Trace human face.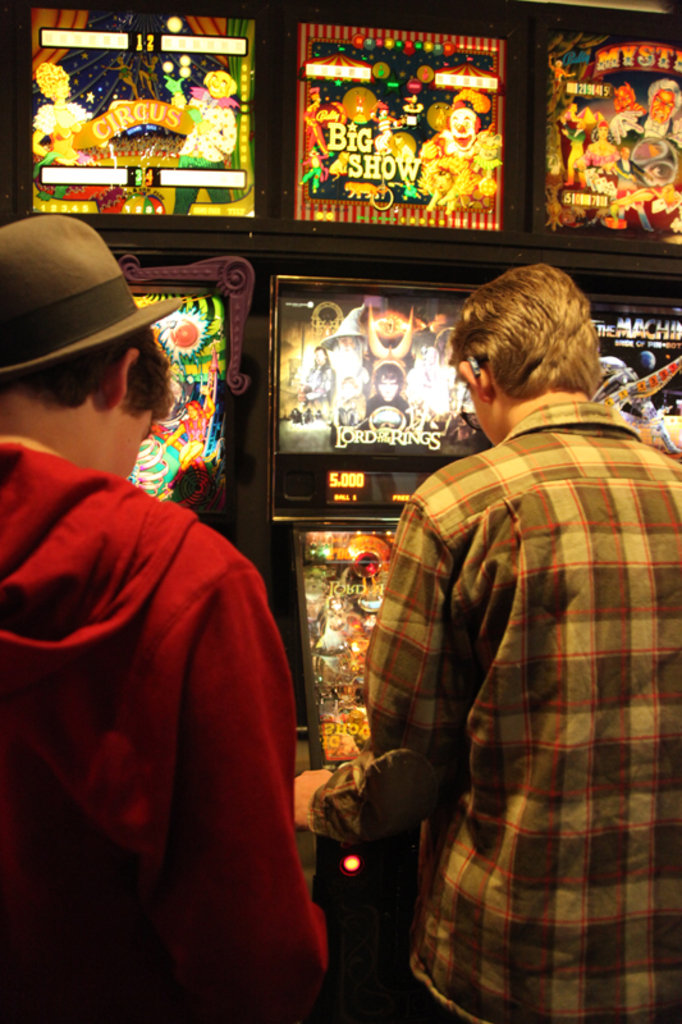
Traced to rect(114, 412, 155, 484).
